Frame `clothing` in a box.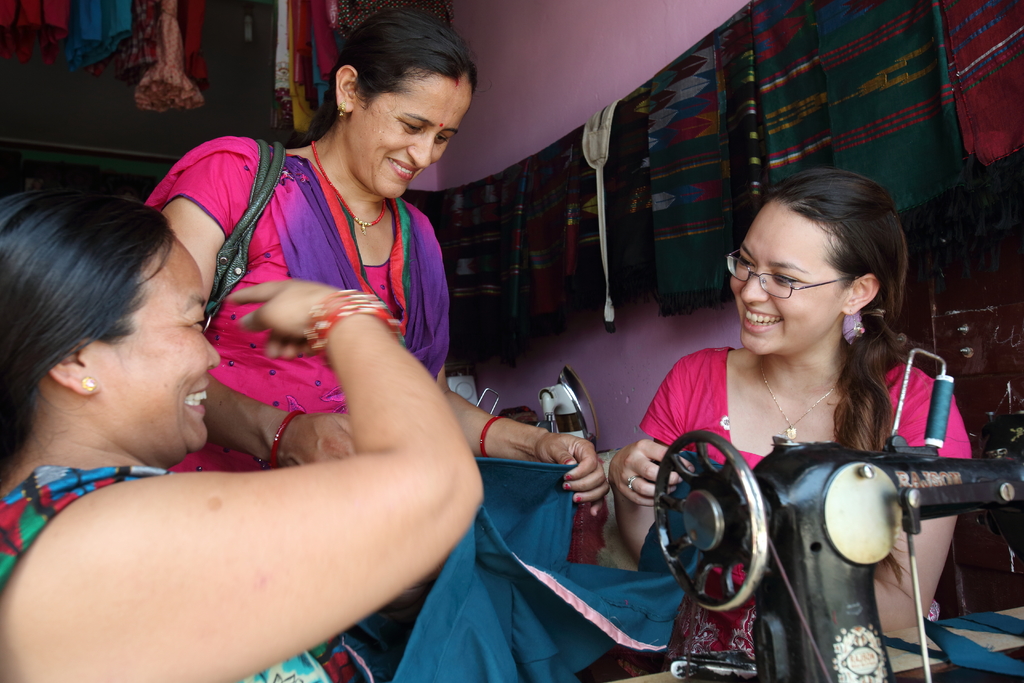
region(0, 465, 372, 682).
